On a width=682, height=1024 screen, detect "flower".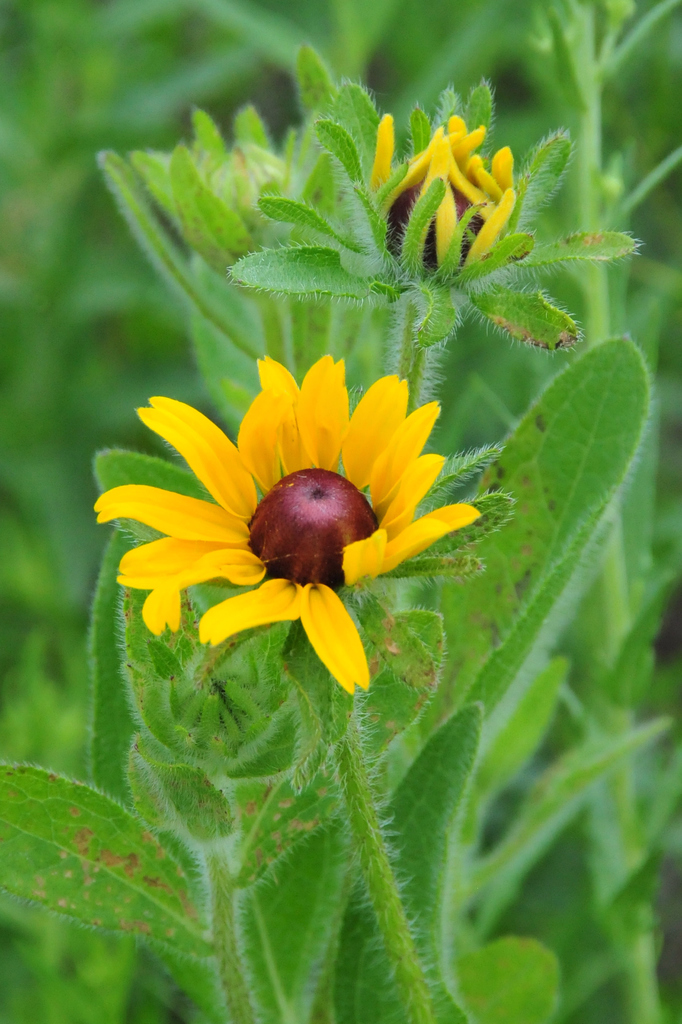
<bbox>356, 104, 612, 307</bbox>.
